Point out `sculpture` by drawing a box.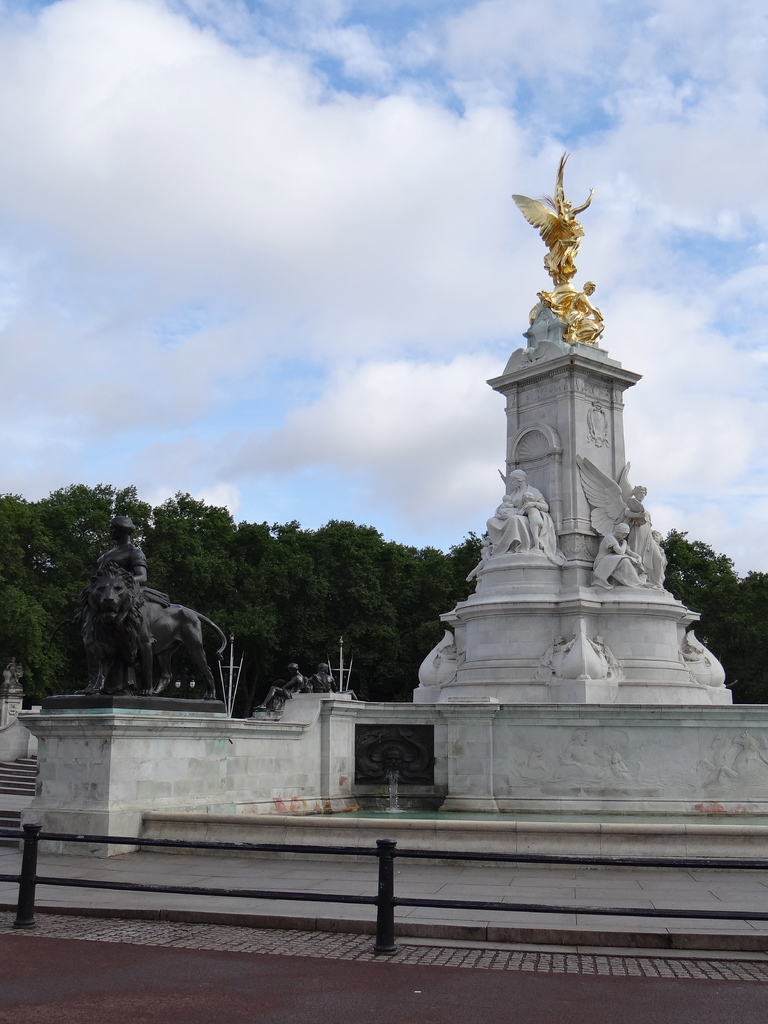
crop(537, 277, 607, 344).
